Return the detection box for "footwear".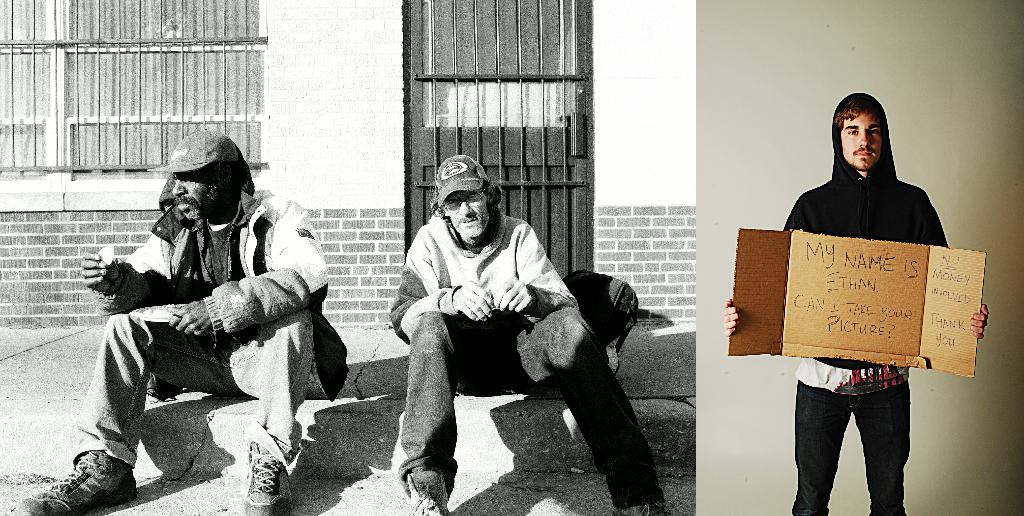
left=623, top=503, right=671, bottom=515.
